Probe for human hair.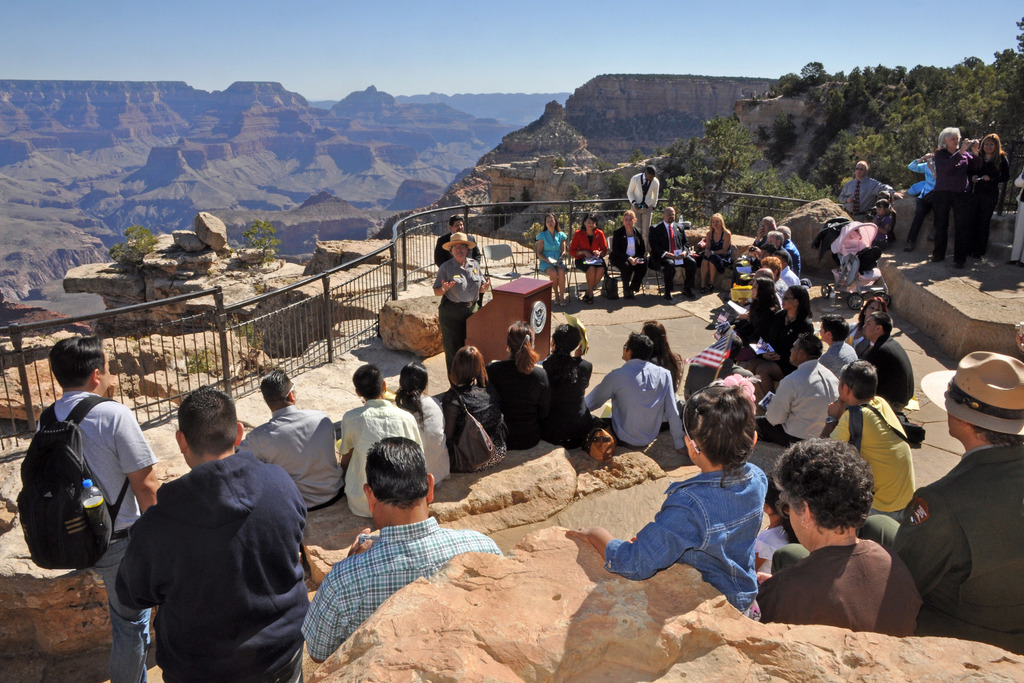
Probe result: {"x1": 581, "y1": 213, "x2": 594, "y2": 229}.
